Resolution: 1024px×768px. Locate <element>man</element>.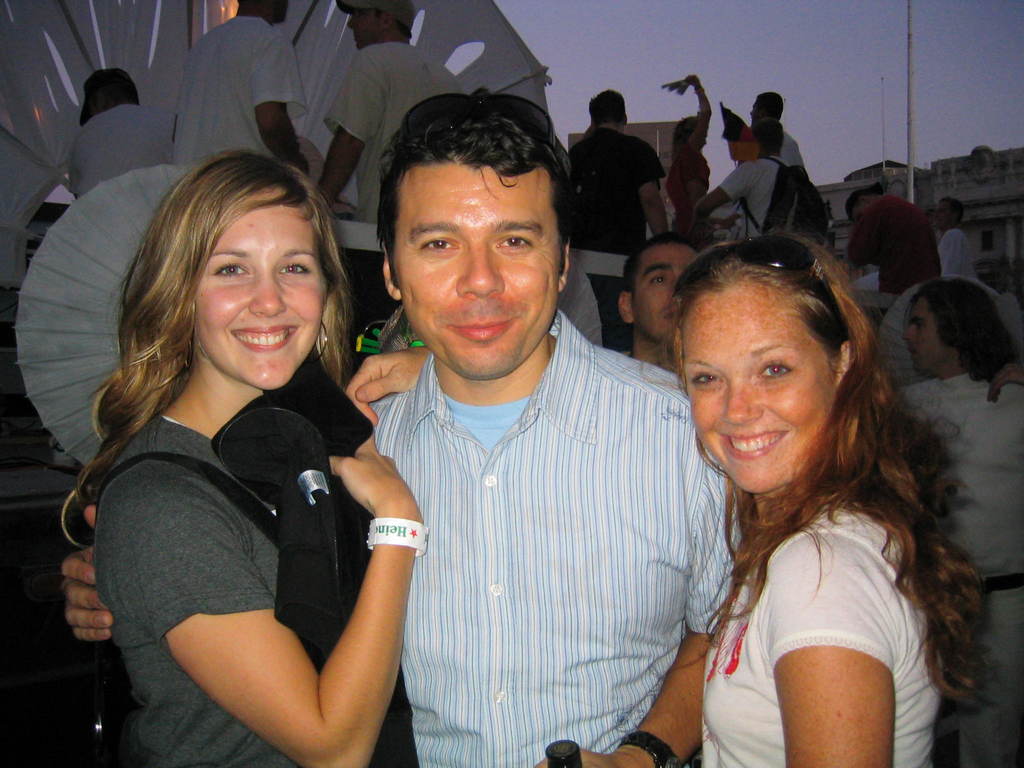
left=565, top=88, right=669, bottom=256.
